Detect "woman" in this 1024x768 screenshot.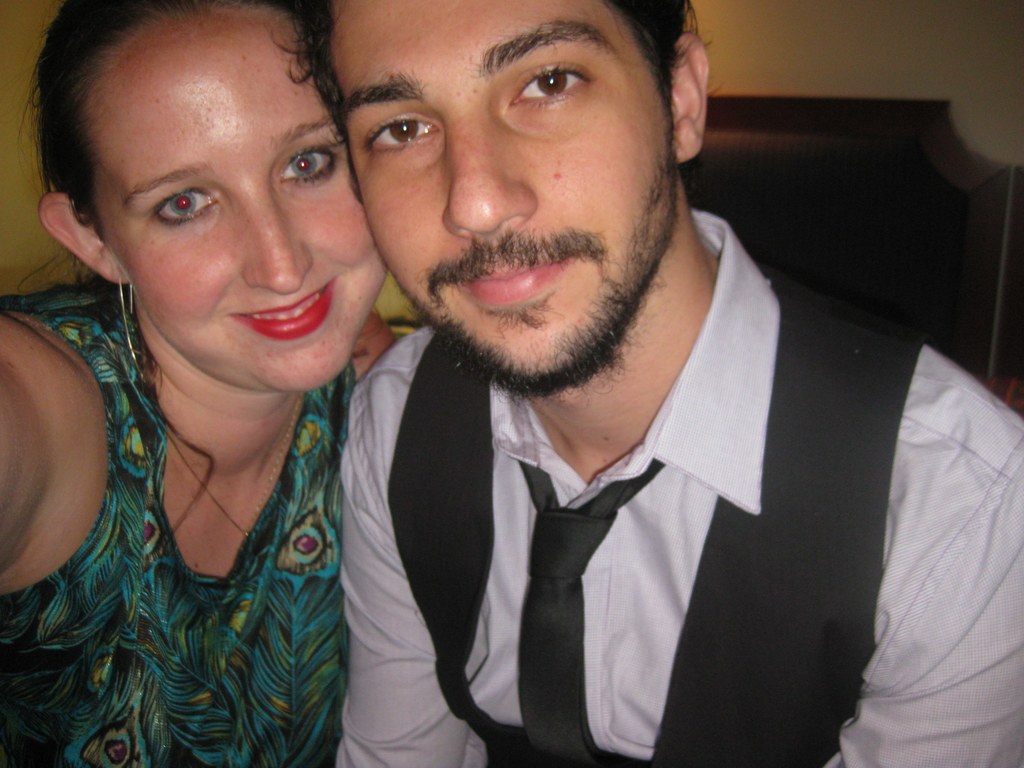
Detection: <bbox>0, 0, 452, 755</bbox>.
